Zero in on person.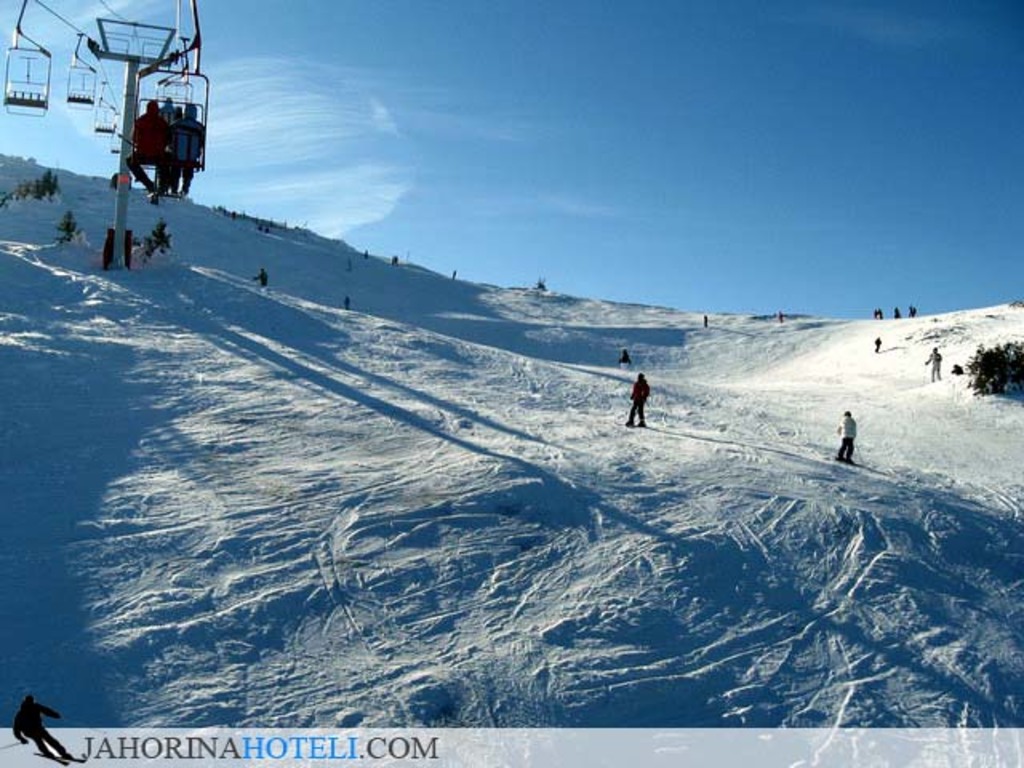
Zeroed in: x1=875, y1=338, x2=883, y2=354.
